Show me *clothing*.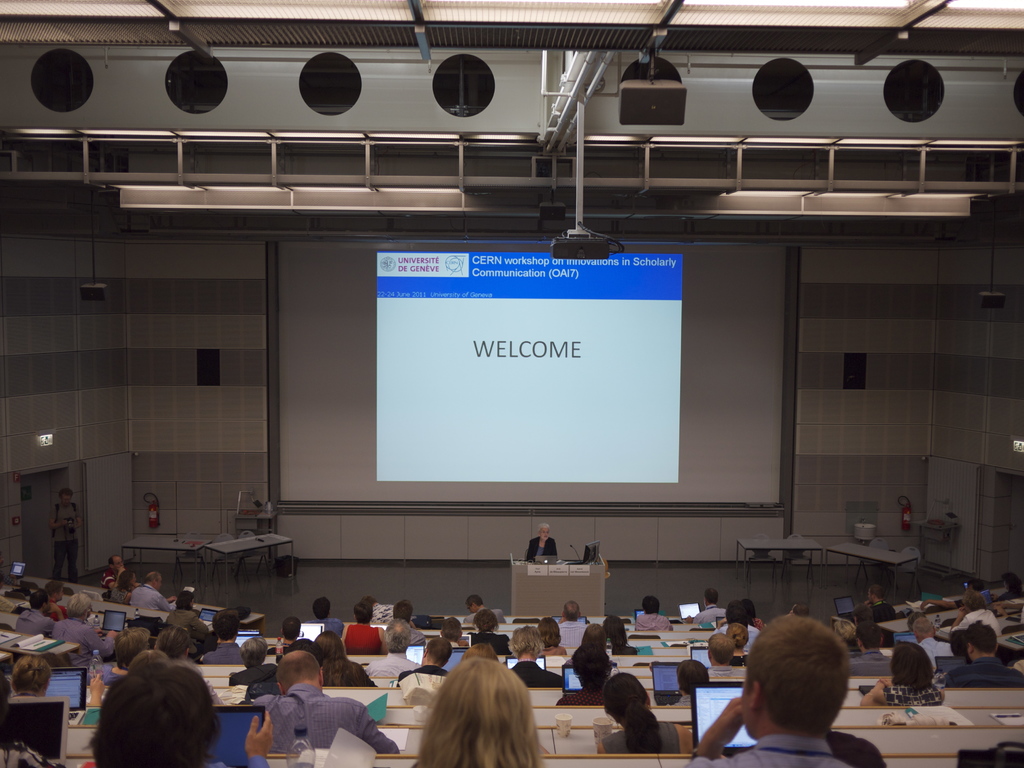
*clothing* is here: BBox(397, 664, 449, 677).
